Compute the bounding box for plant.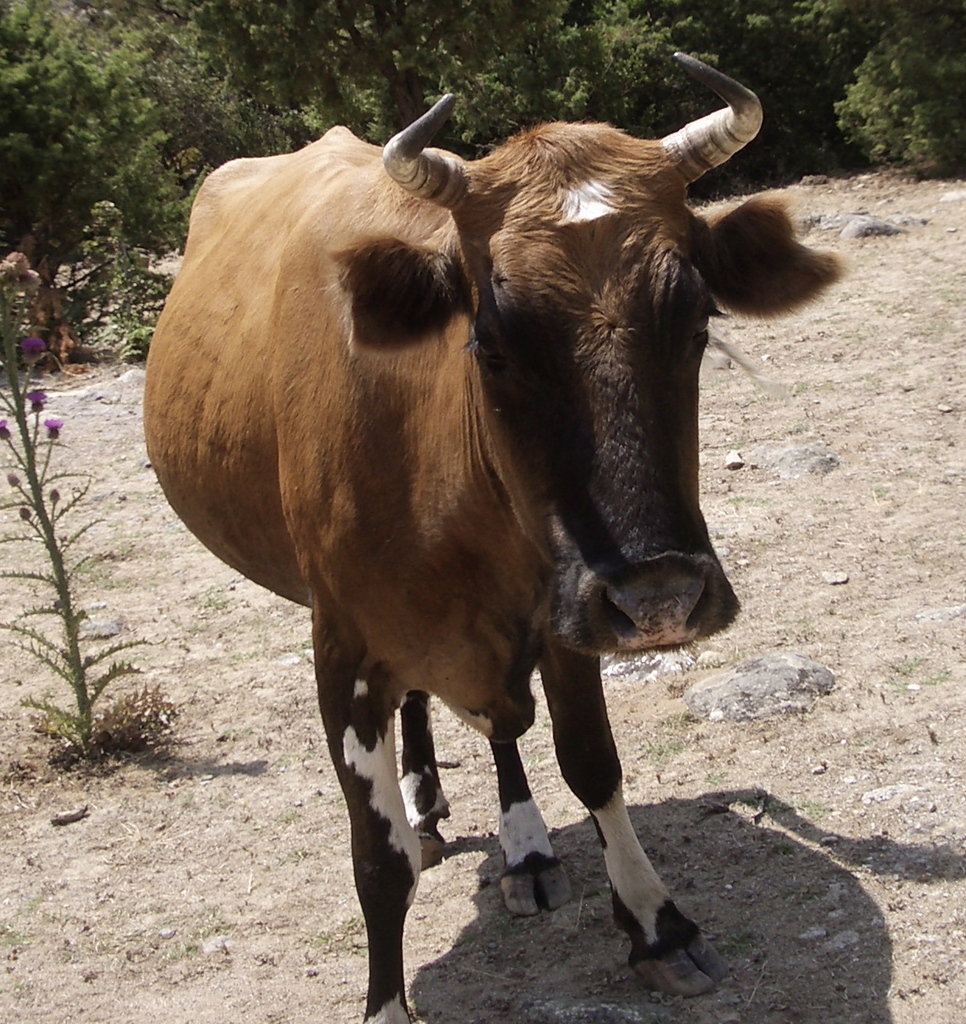
pyautogui.locateOnScreen(0, 259, 144, 761).
